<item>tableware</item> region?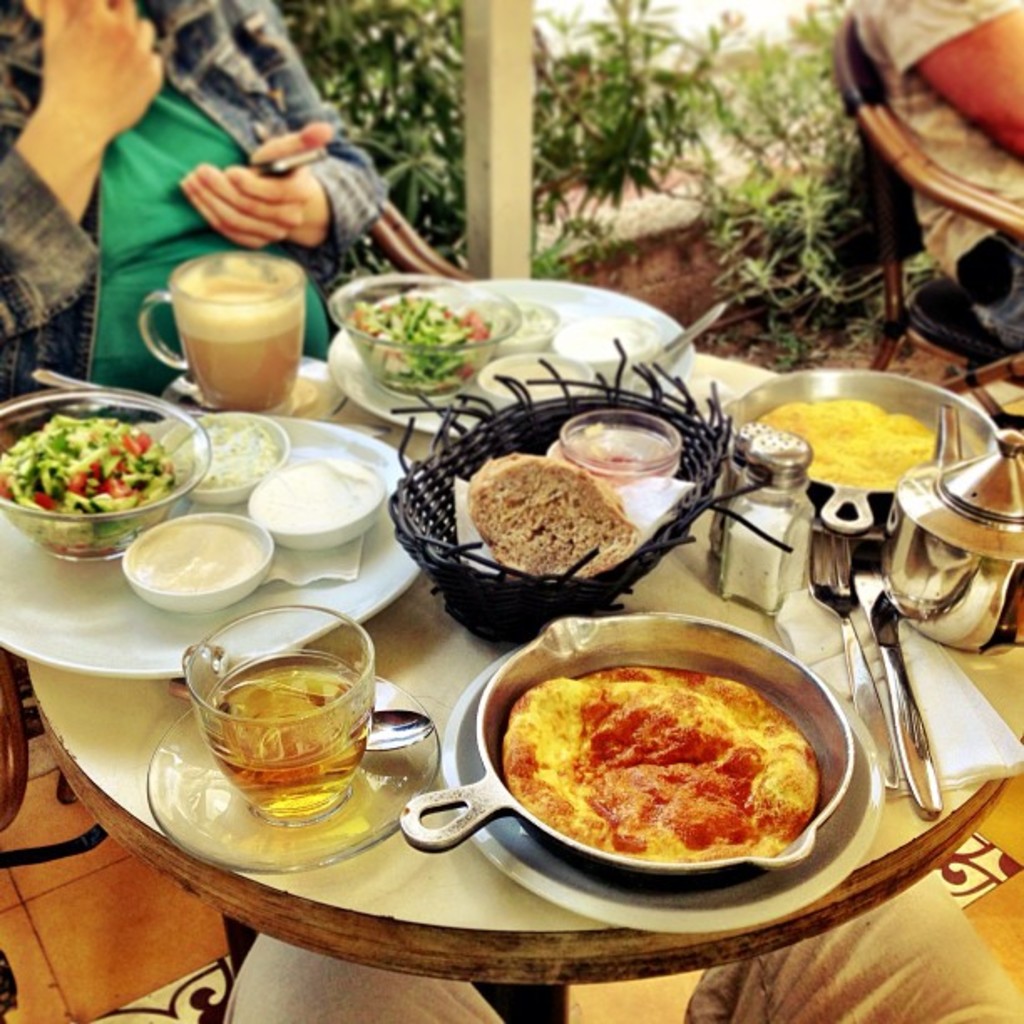
pyautogui.locateOnScreen(0, 378, 206, 566)
